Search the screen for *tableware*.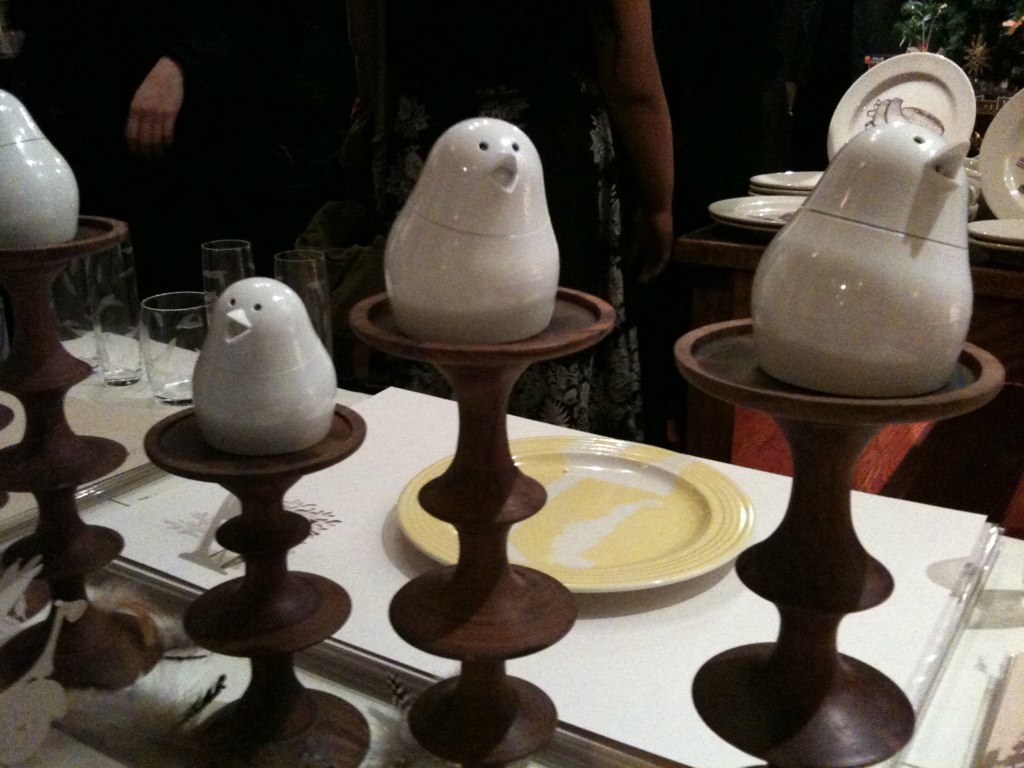
Found at 744:85:1000:382.
